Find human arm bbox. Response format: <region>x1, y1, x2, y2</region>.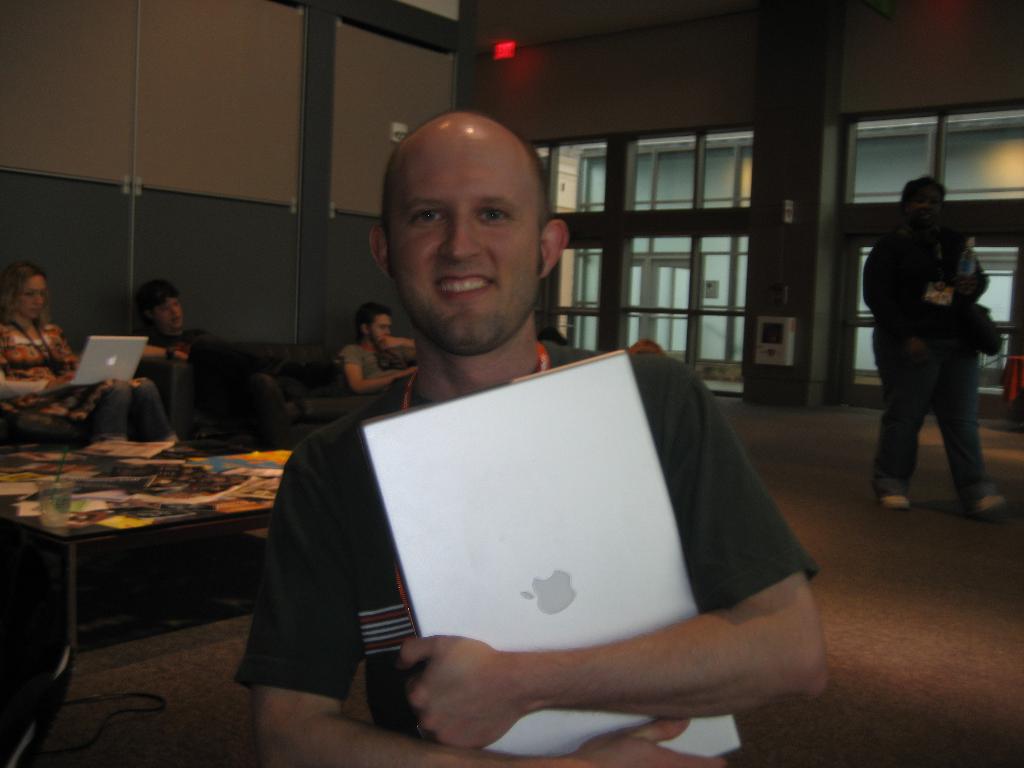
<region>869, 234, 932, 360</region>.
